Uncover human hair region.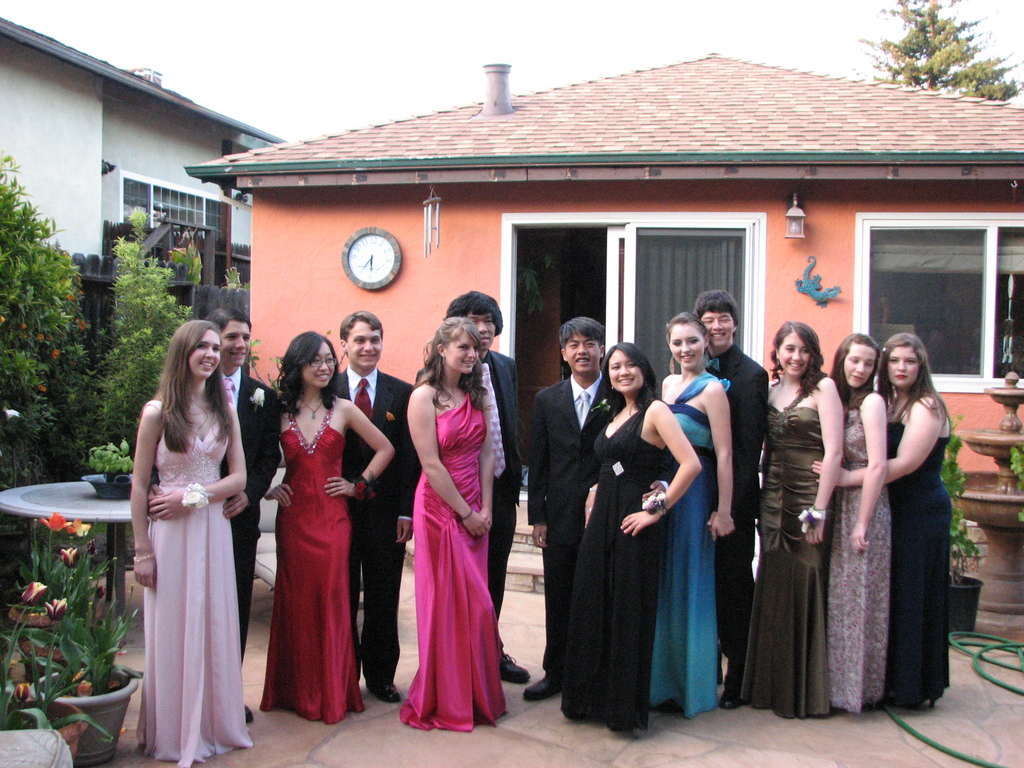
Uncovered: Rect(876, 334, 952, 425).
